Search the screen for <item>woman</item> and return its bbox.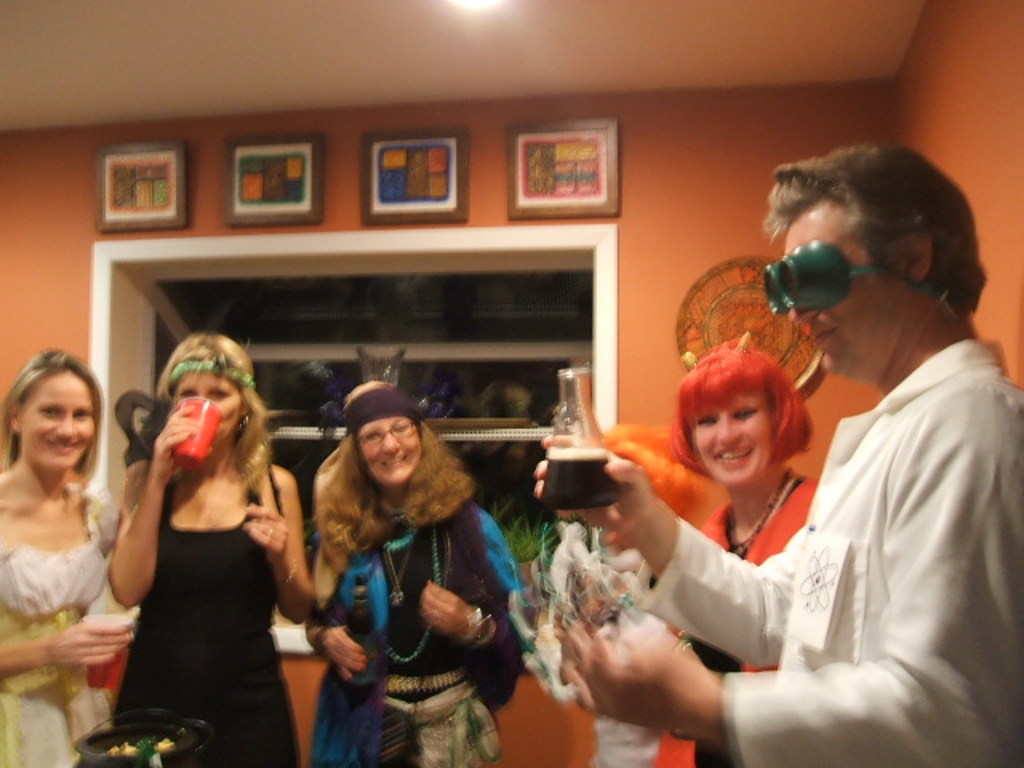
Found: left=104, top=330, right=320, bottom=766.
